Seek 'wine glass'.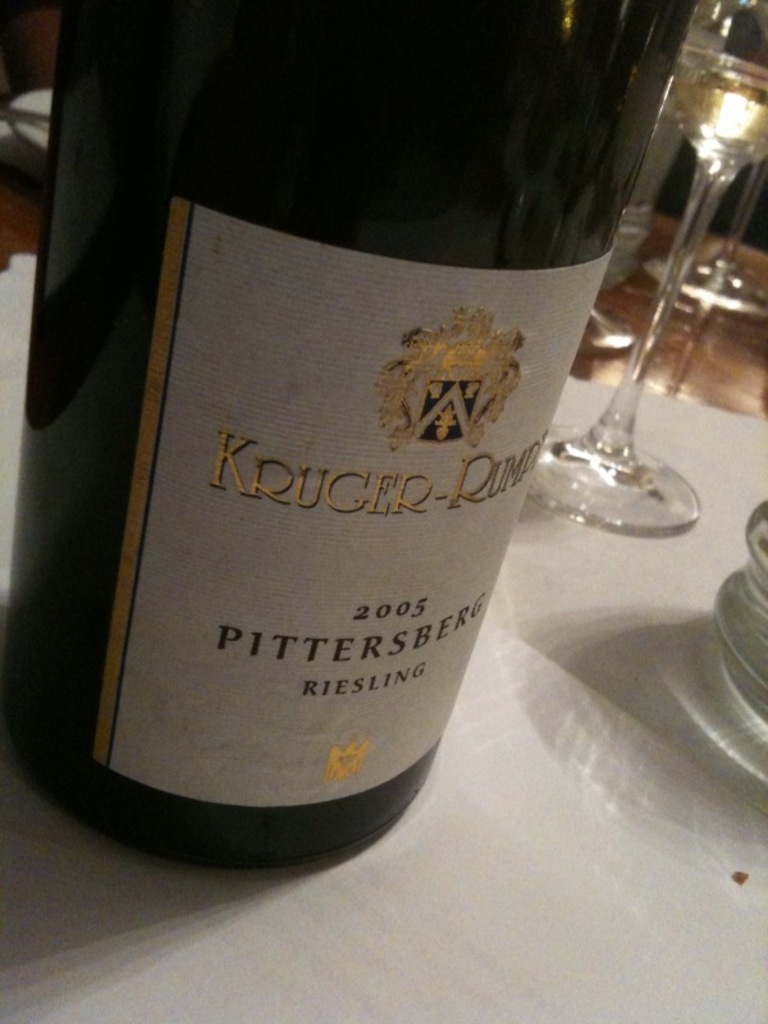
select_region(522, 0, 767, 543).
